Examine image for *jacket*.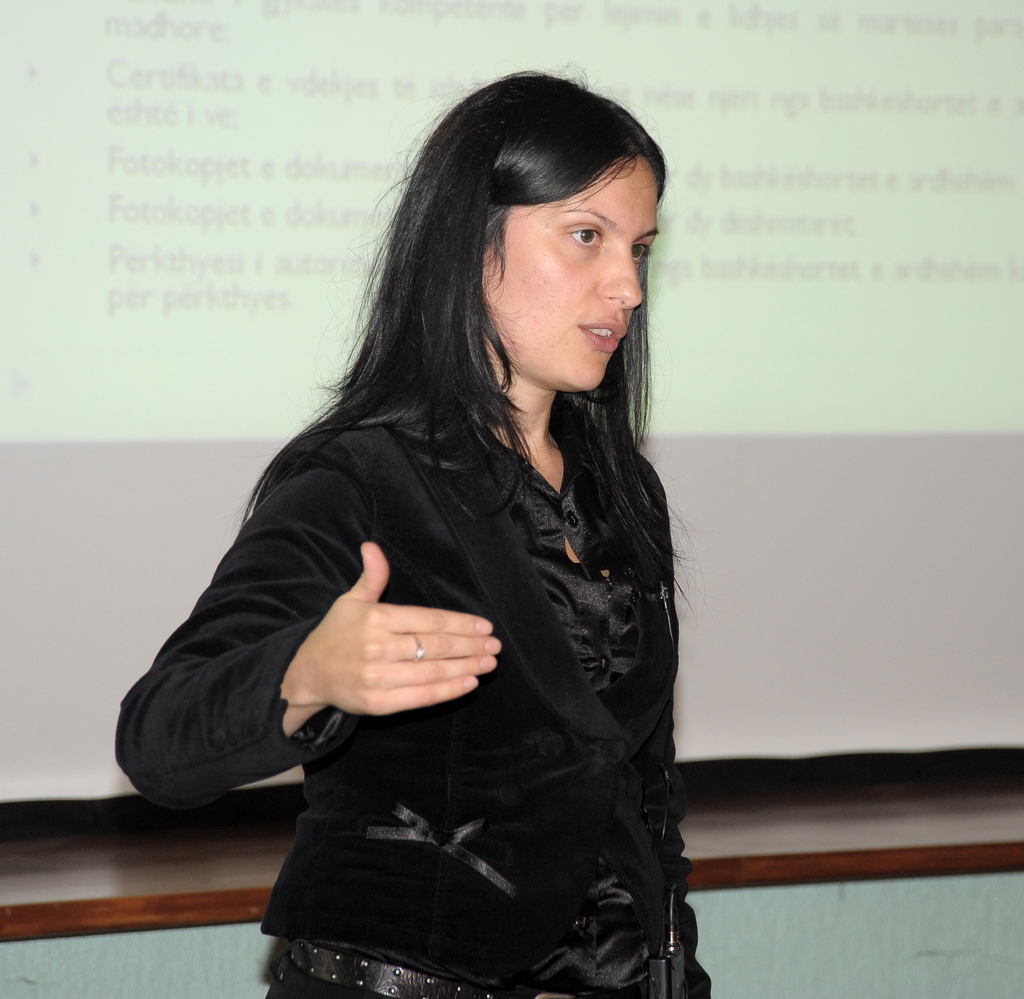
Examination result: crop(84, 396, 724, 998).
